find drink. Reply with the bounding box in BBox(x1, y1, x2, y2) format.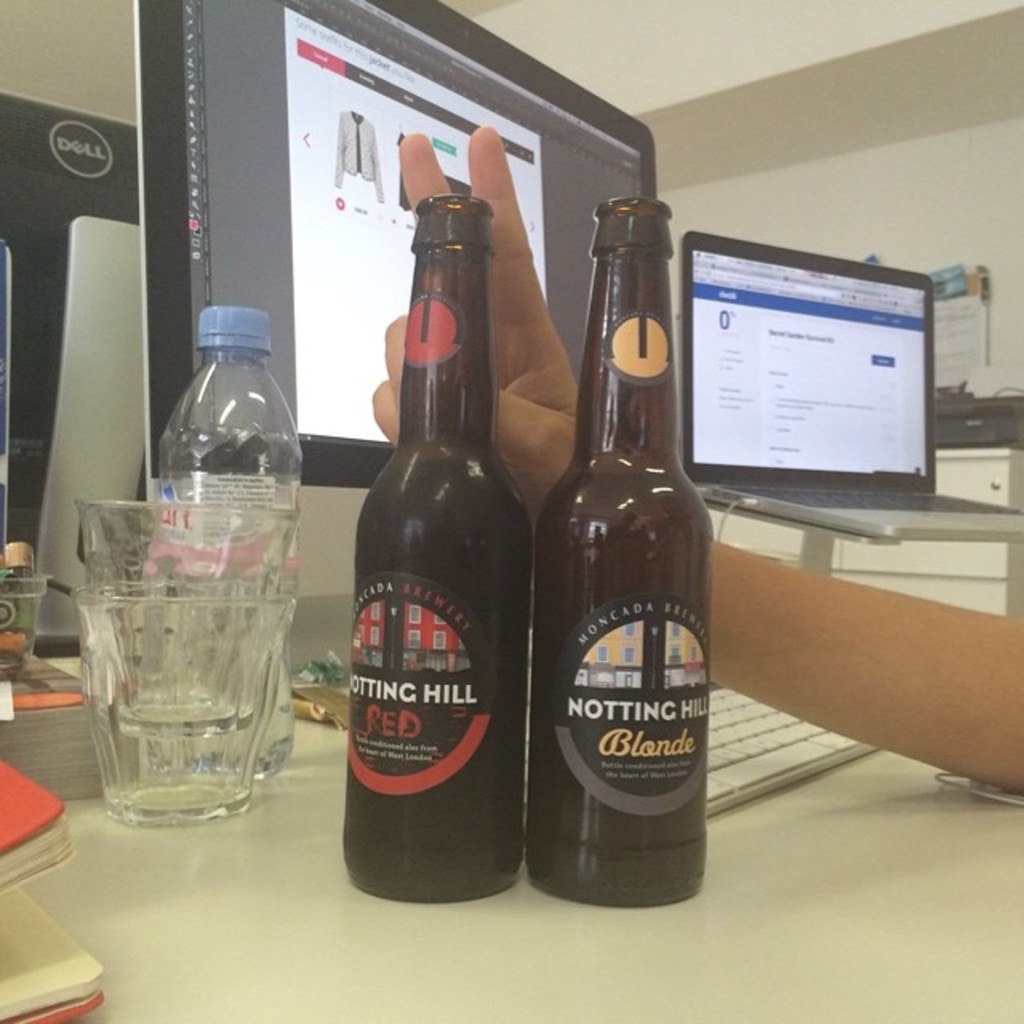
BBox(341, 182, 539, 922).
